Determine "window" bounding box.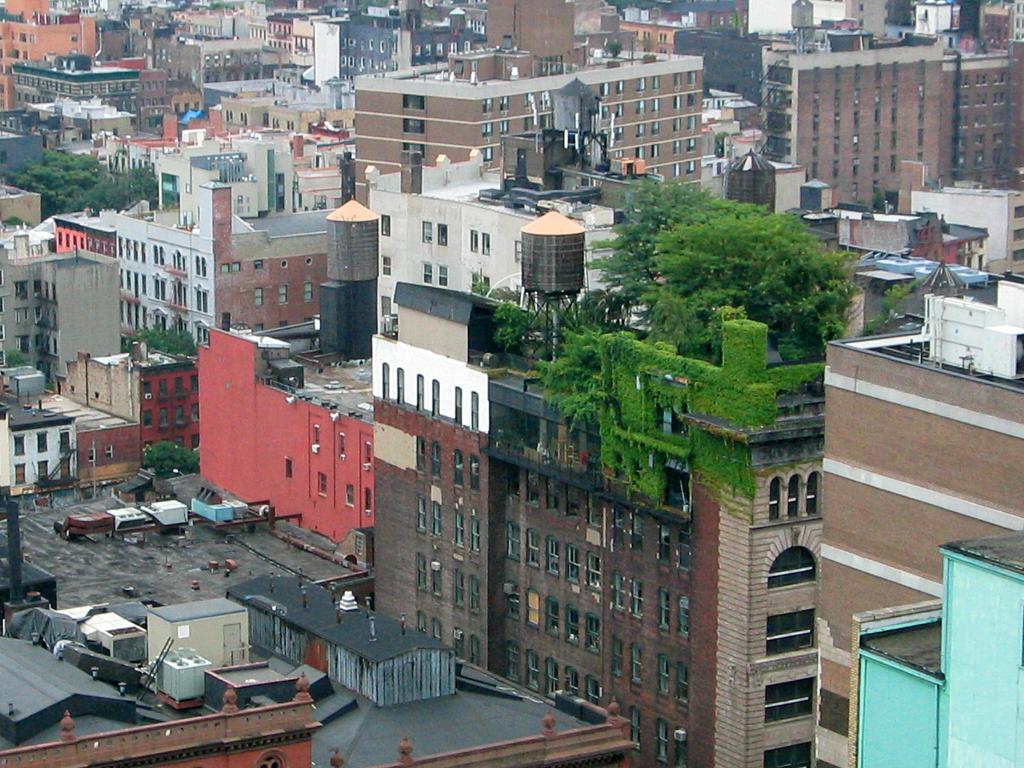
Determined: 193/257/207/276.
